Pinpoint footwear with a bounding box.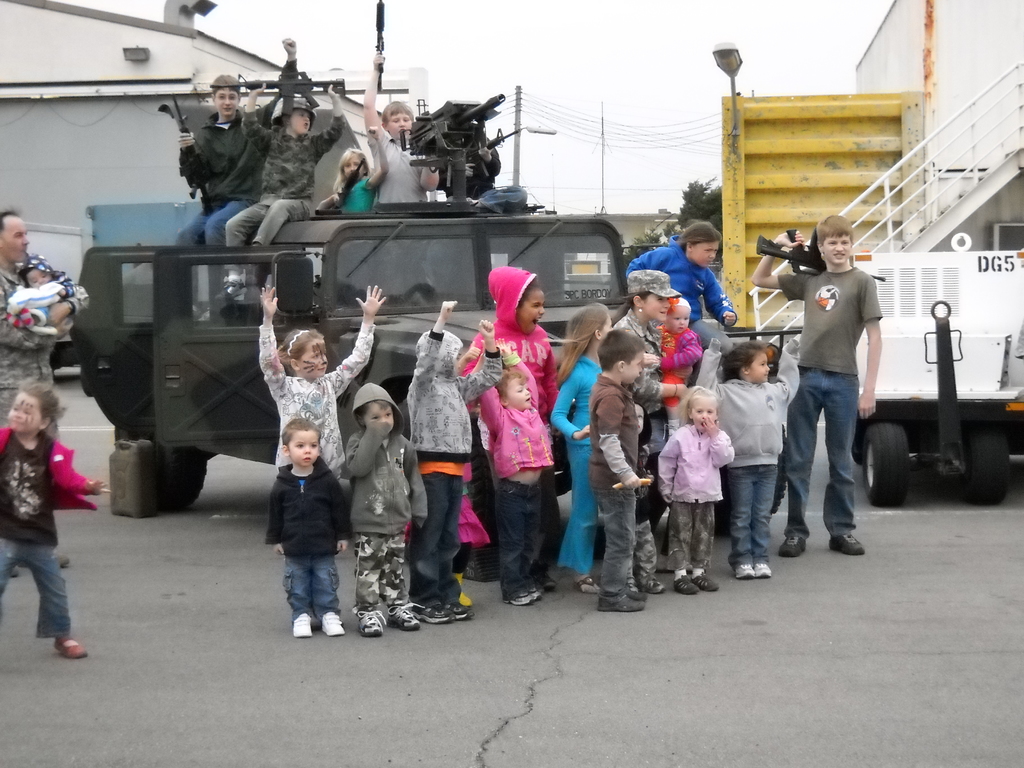
[754,563,774,582].
